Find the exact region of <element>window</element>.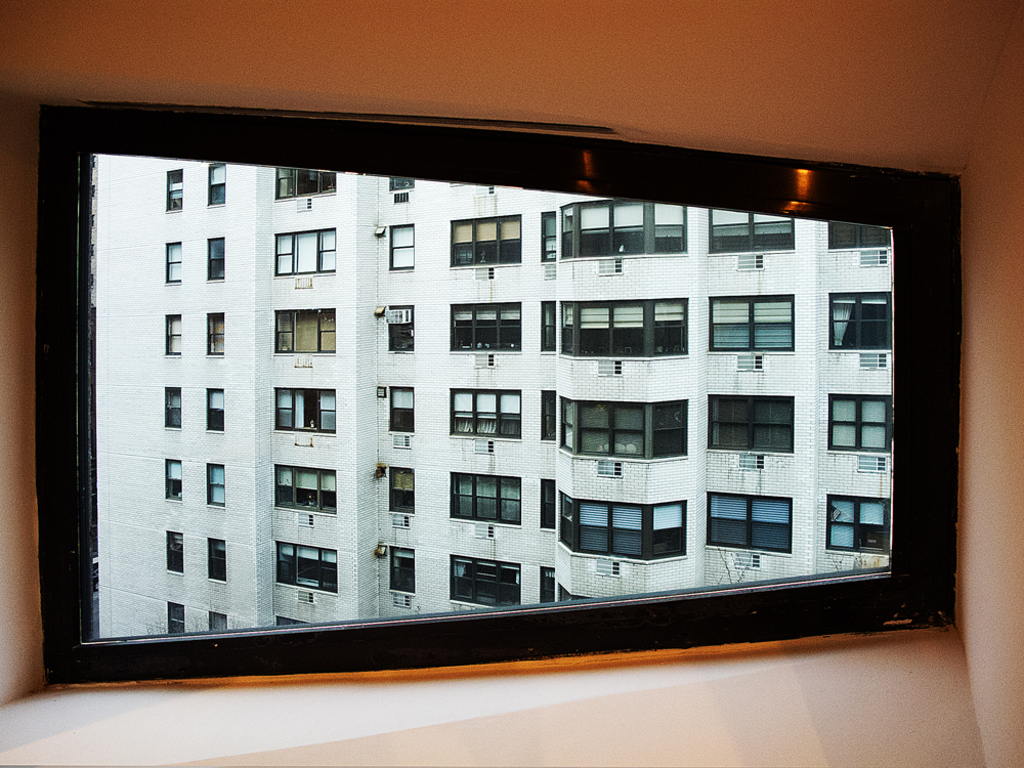
Exact region: <region>166, 385, 183, 431</region>.
